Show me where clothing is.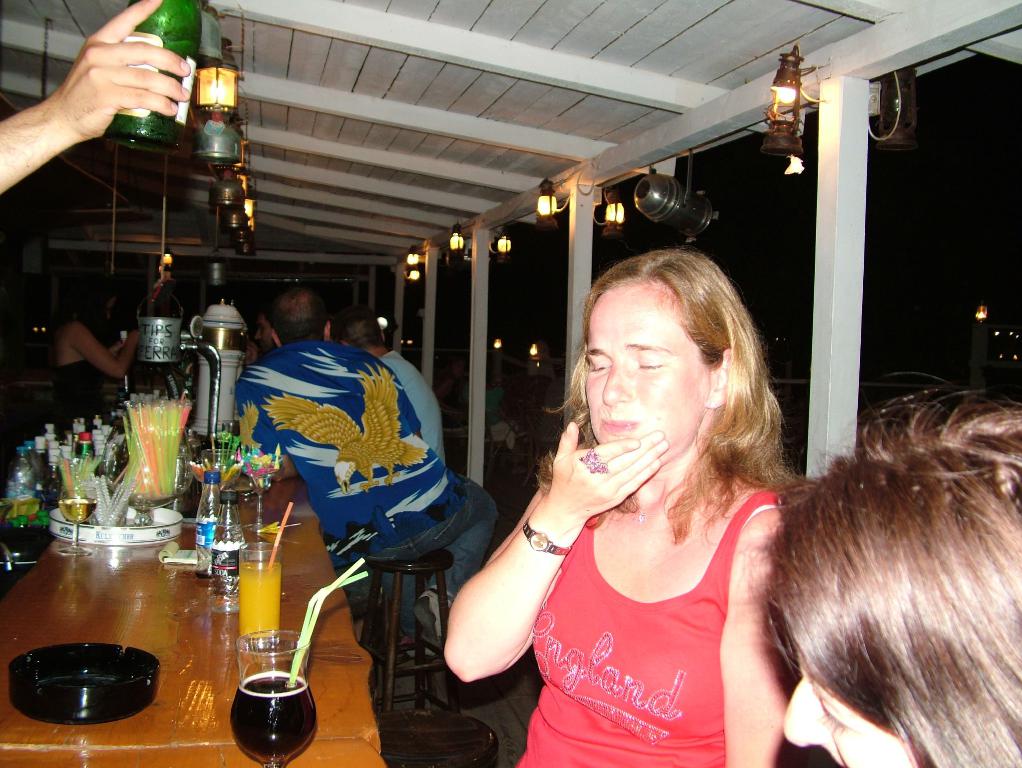
clothing is at region(50, 351, 111, 436).
